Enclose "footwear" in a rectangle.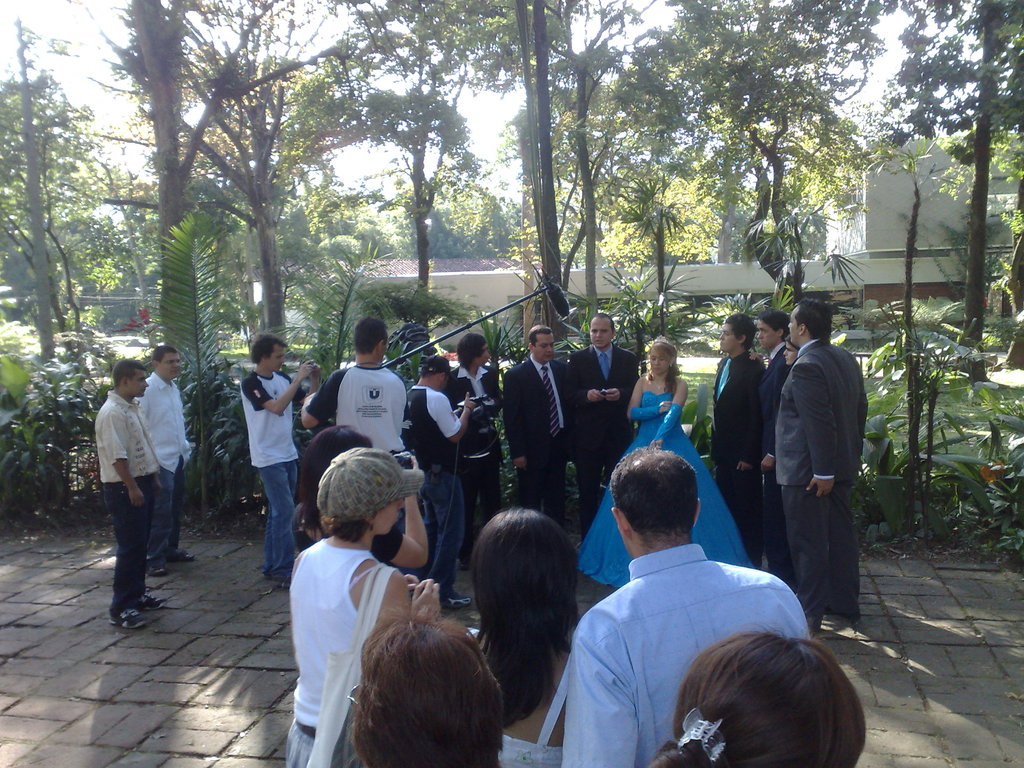
[x1=106, y1=608, x2=147, y2=627].
